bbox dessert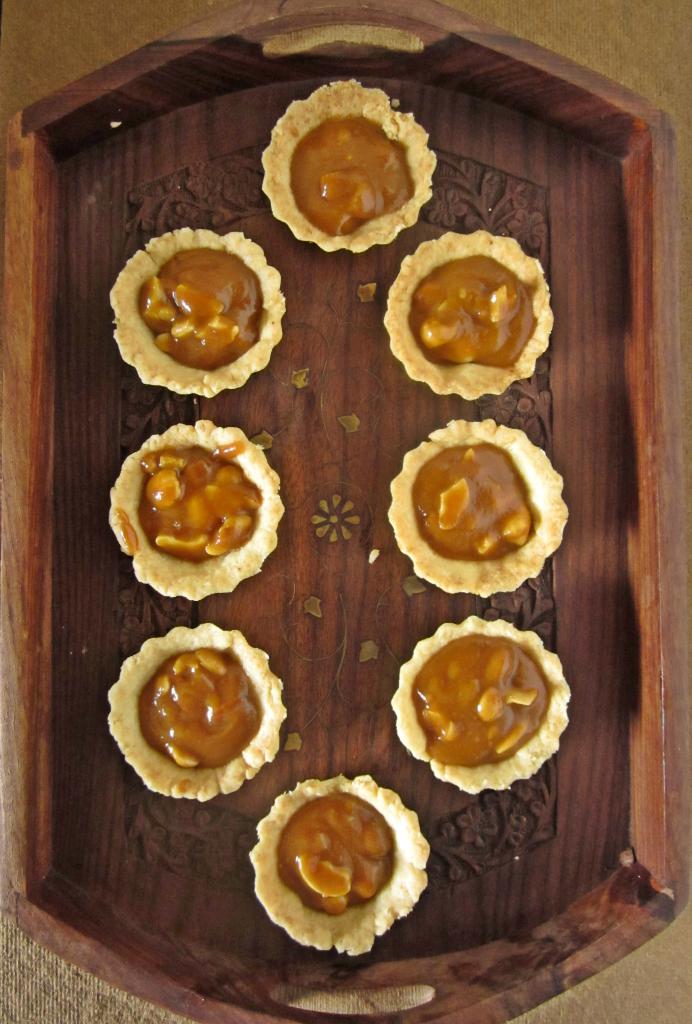
[99,620,298,793]
